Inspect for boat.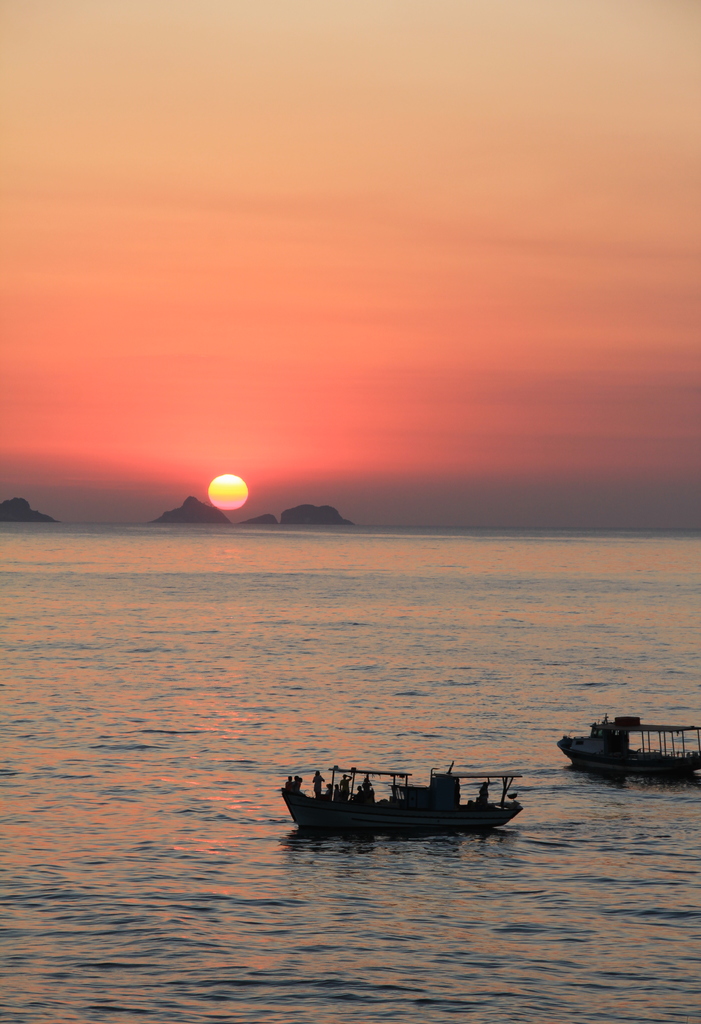
Inspection: pyautogui.locateOnScreen(556, 713, 700, 774).
